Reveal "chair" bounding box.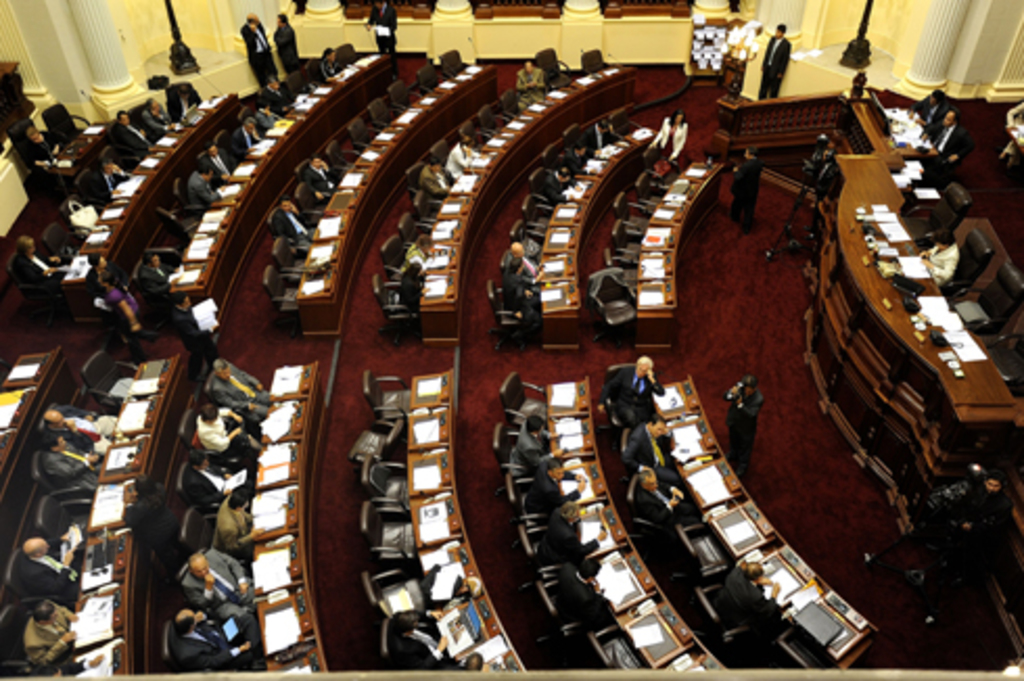
Revealed: rect(357, 457, 405, 495).
